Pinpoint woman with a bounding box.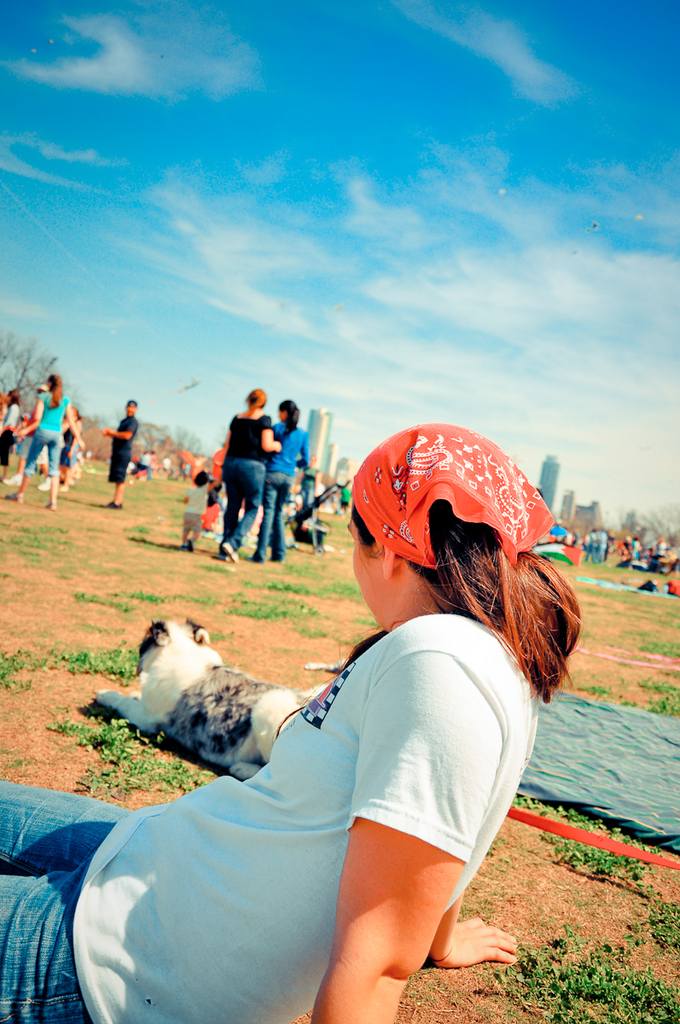
locate(11, 371, 82, 507).
